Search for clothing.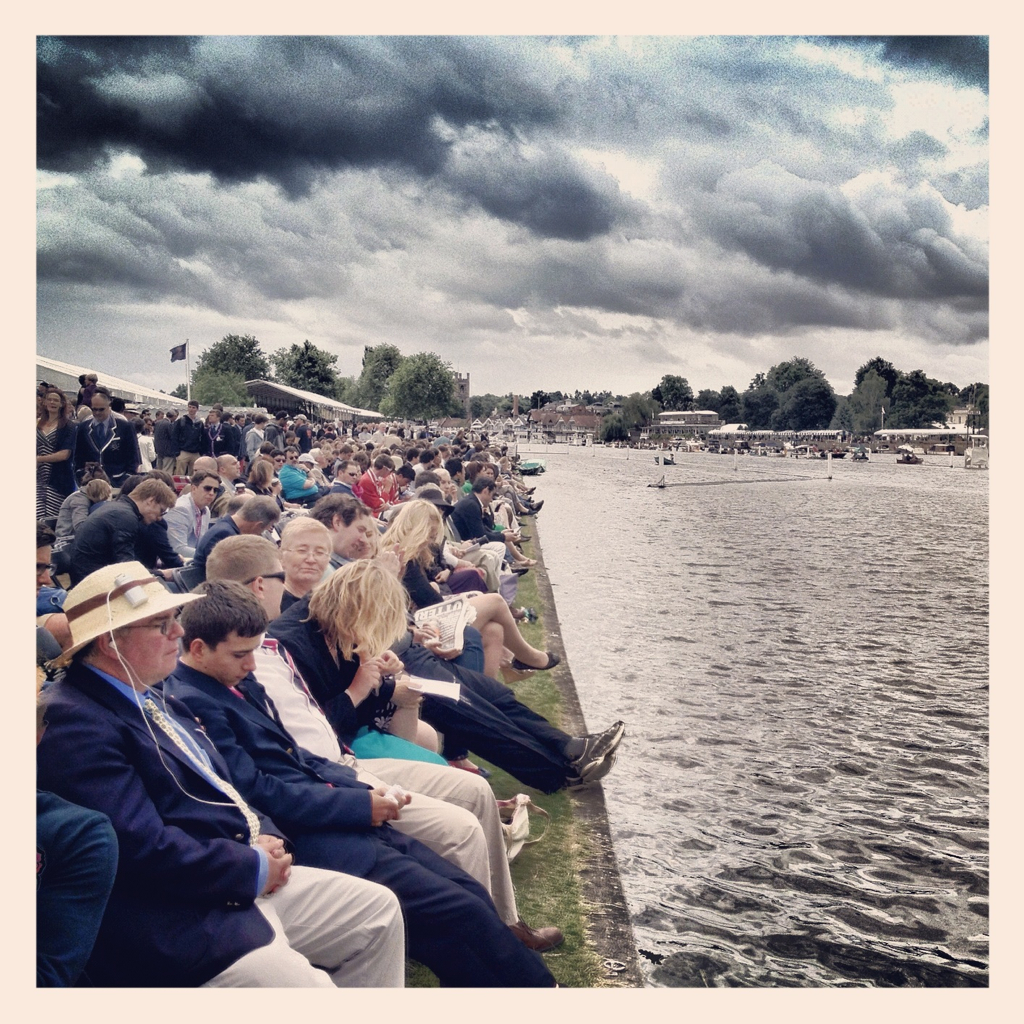
Found at [x1=246, y1=633, x2=342, y2=775].
